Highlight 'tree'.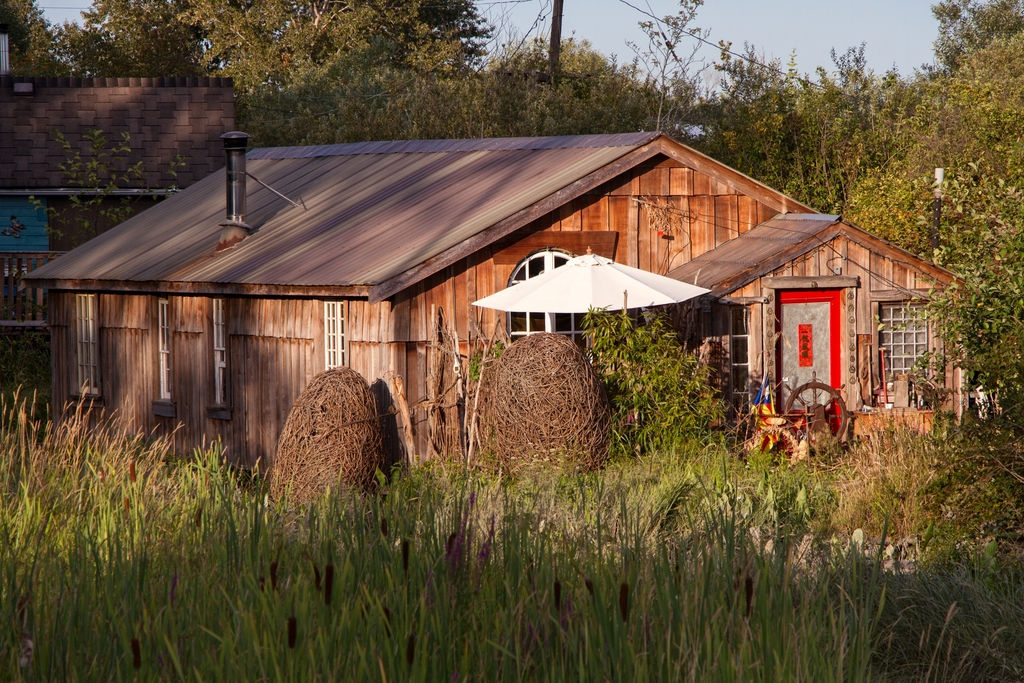
Highlighted region: Rect(85, 0, 195, 84).
